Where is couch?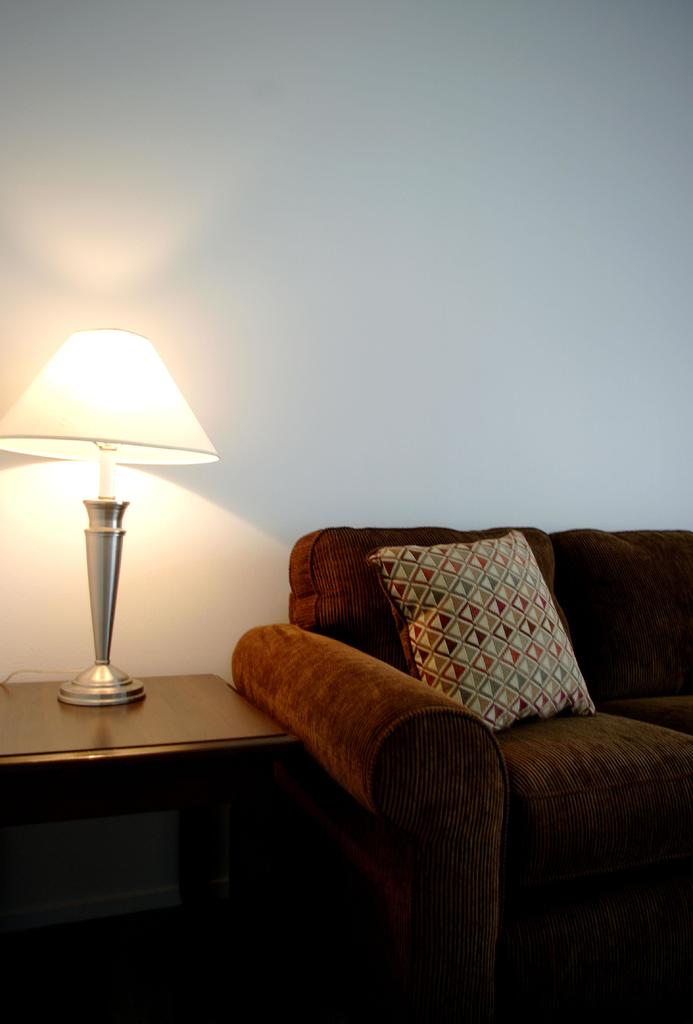
BBox(213, 476, 688, 997).
